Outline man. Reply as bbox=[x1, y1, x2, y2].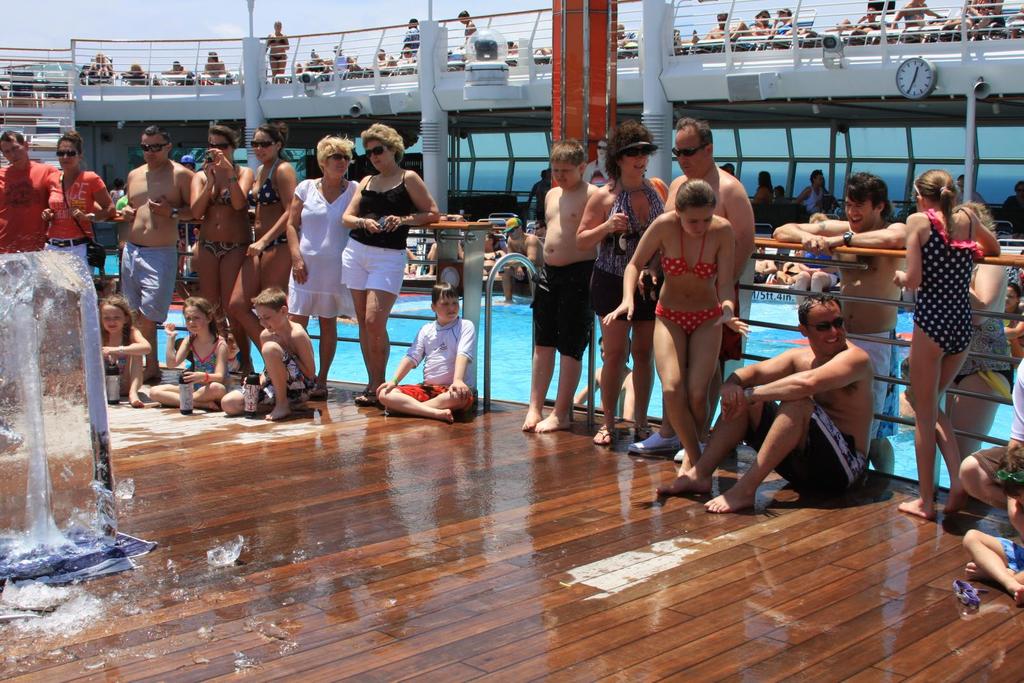
bbox=[117, 130, 200, 380].
